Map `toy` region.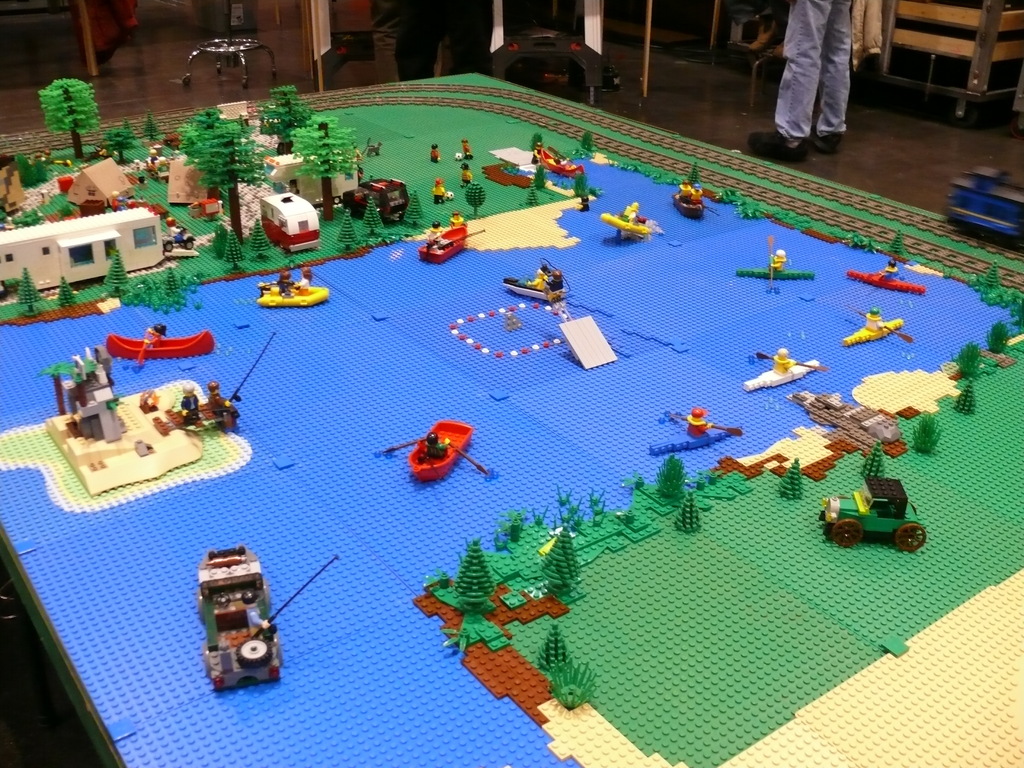
Mapped to rect(259, 83, 308, 157).
